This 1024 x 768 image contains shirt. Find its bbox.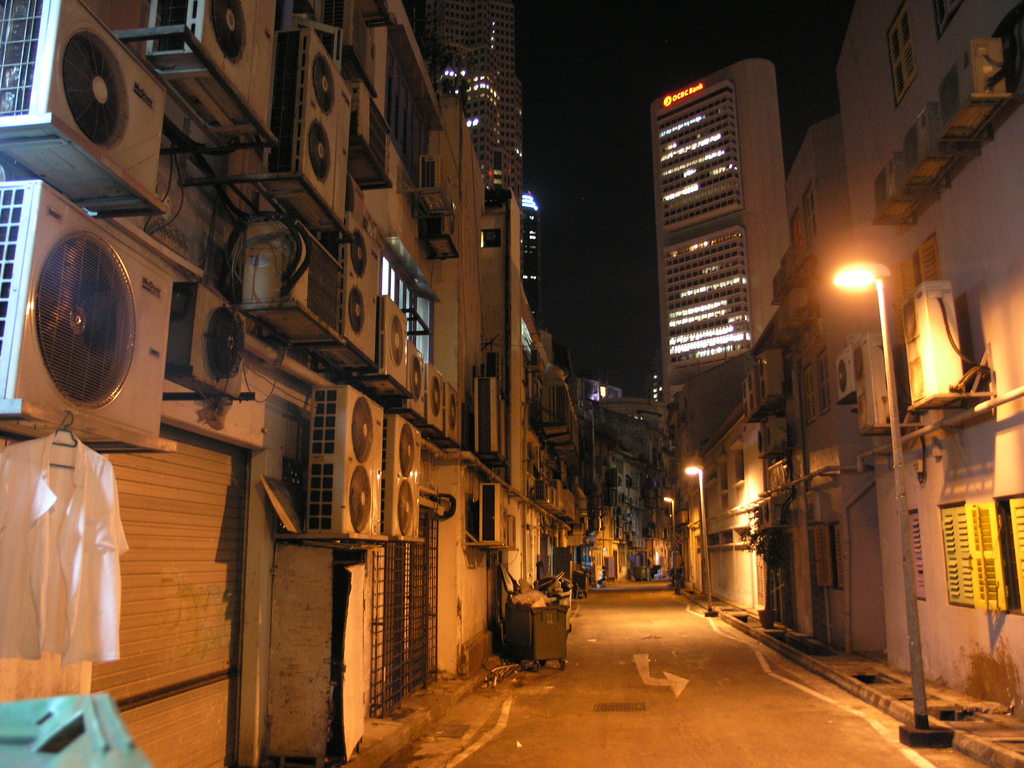
(x1=0, y1=434, x2=124, y2=666).
